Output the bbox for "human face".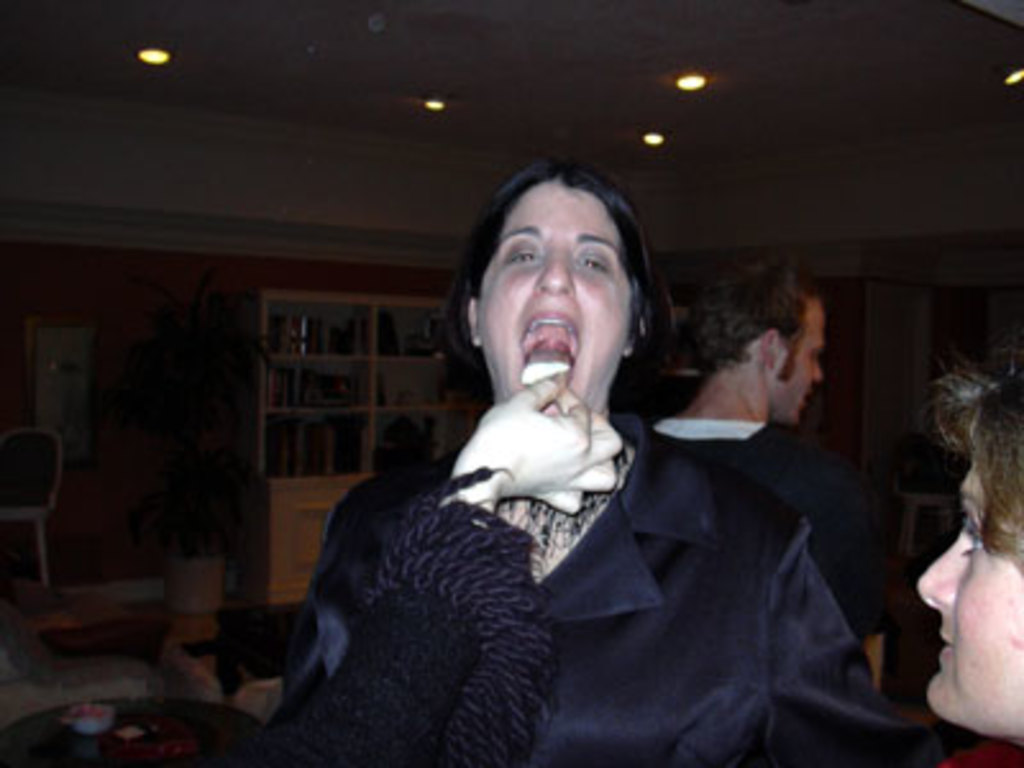
detection(916, 448, 1021, 735).
